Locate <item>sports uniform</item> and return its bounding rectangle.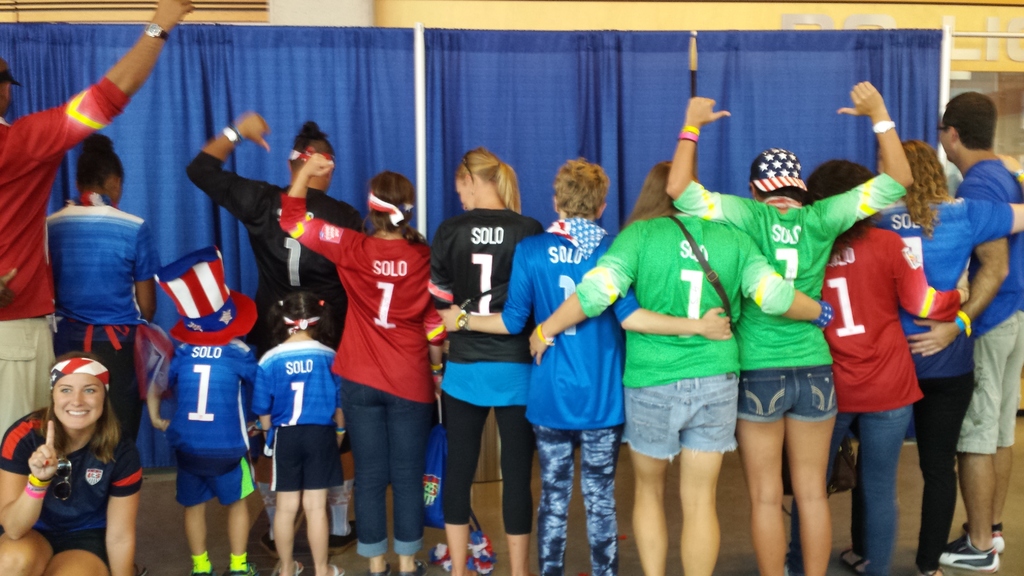
x1=0 y1=356 x2=142 y2=575.
